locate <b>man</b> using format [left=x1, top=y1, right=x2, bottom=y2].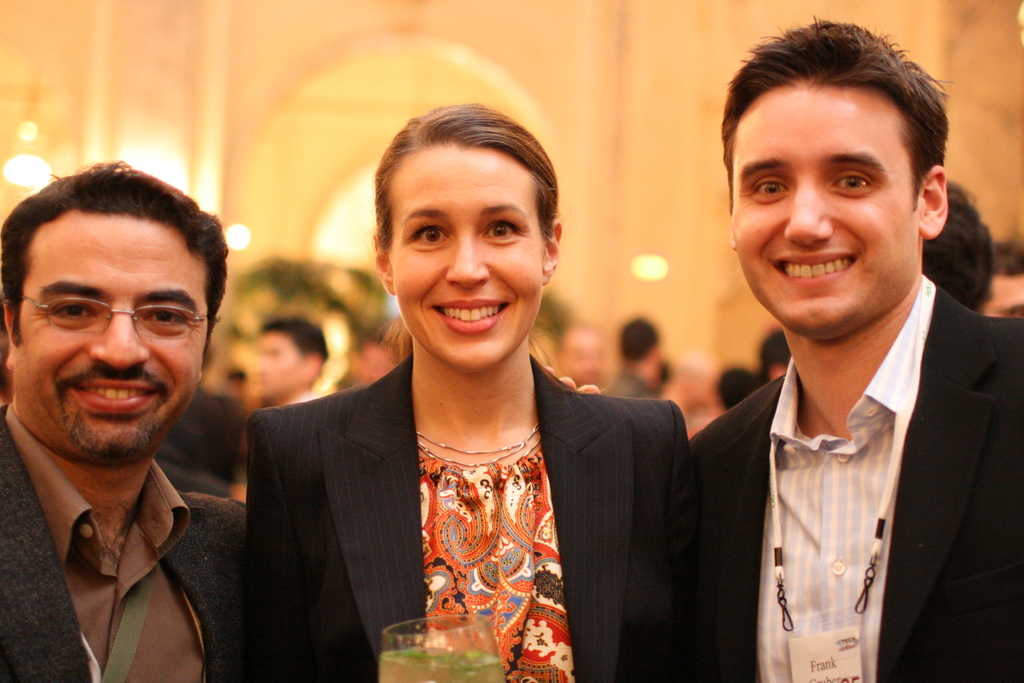
[left=637, top=51, right=1018, bottom=669].
